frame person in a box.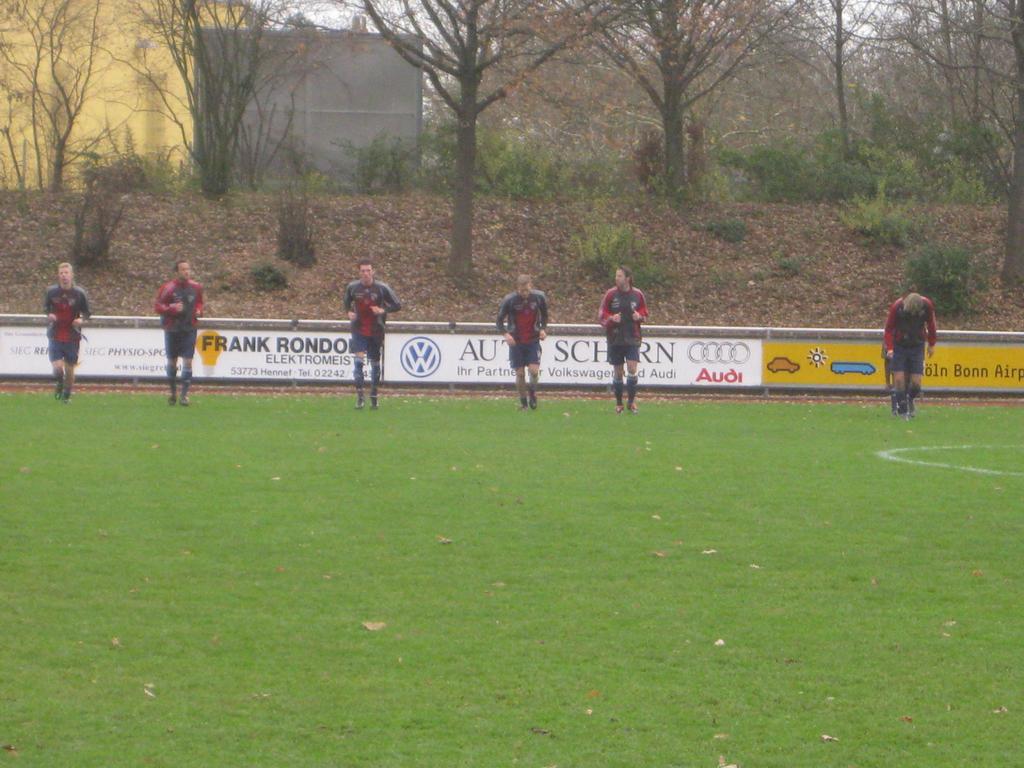
[339,264,395,410].
